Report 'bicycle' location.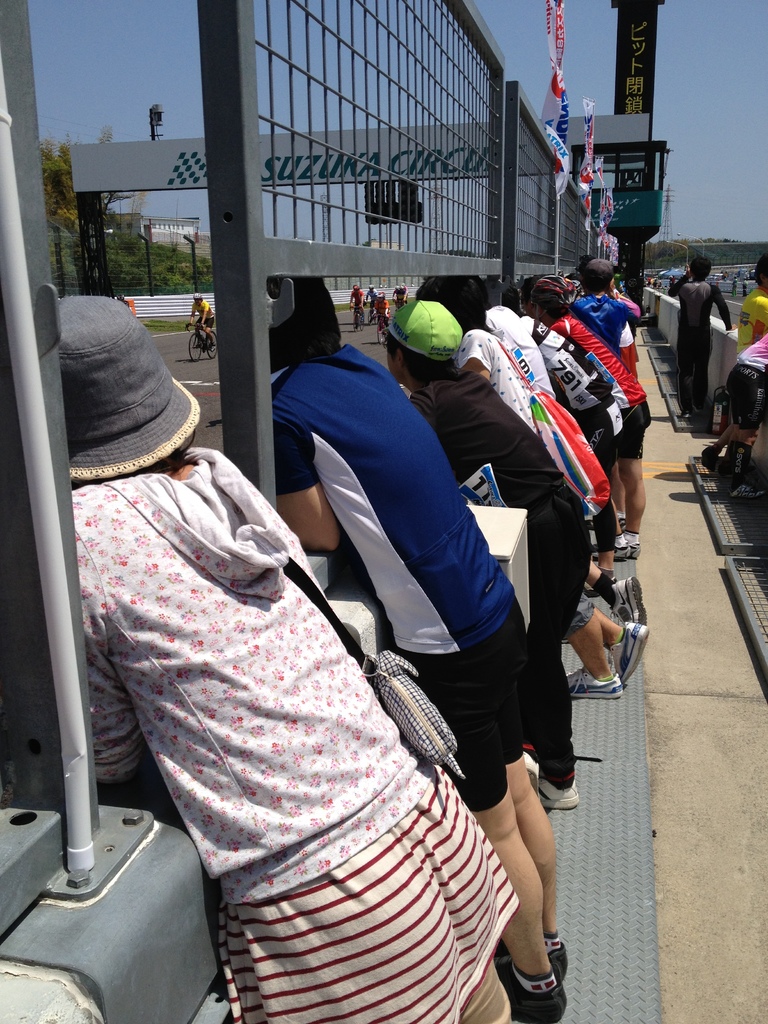
Report: BBox(393, 298, 405, 310).
